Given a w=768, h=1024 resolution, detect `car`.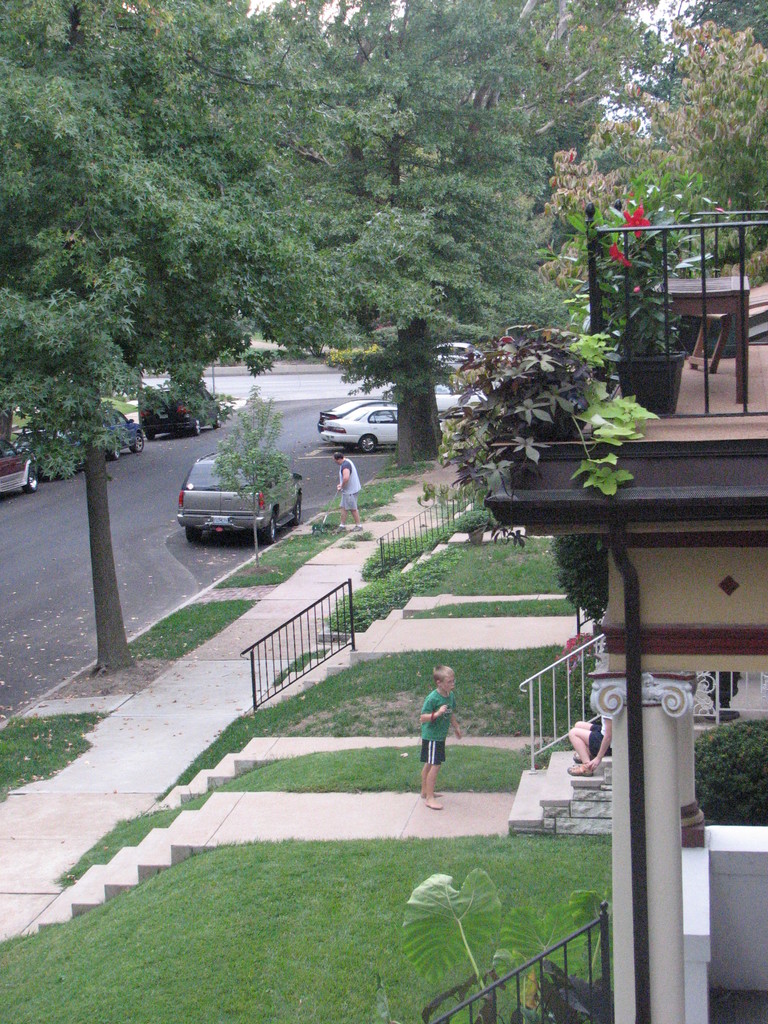
x1=321 y1=403 x2=397 y2=457.
